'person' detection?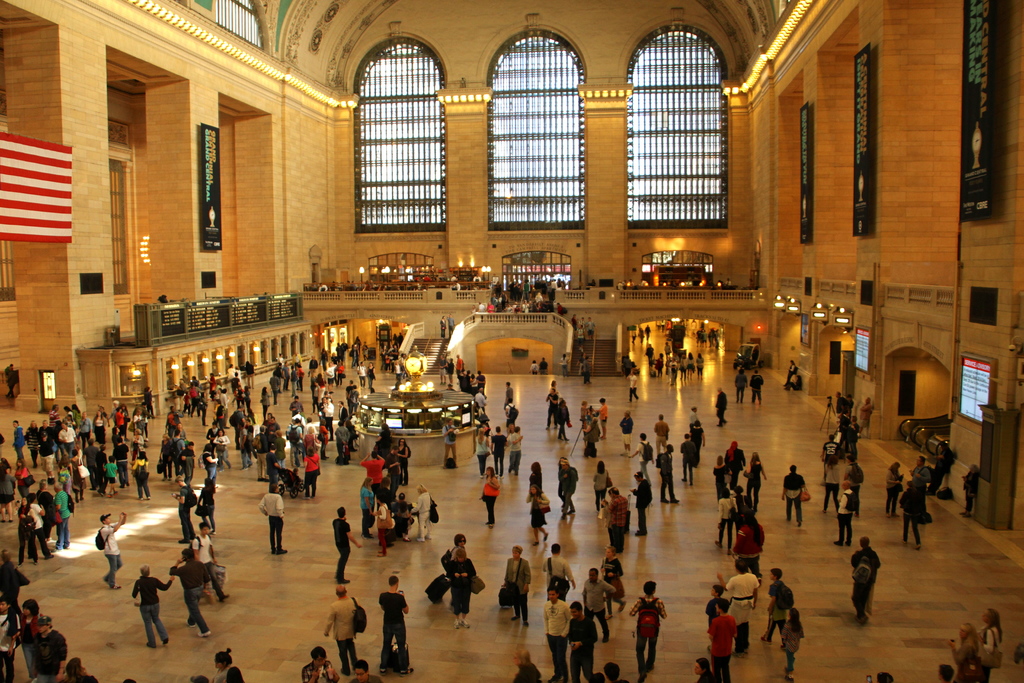
pyautogui.locateOnScreen(529, 358, 540, 372)
